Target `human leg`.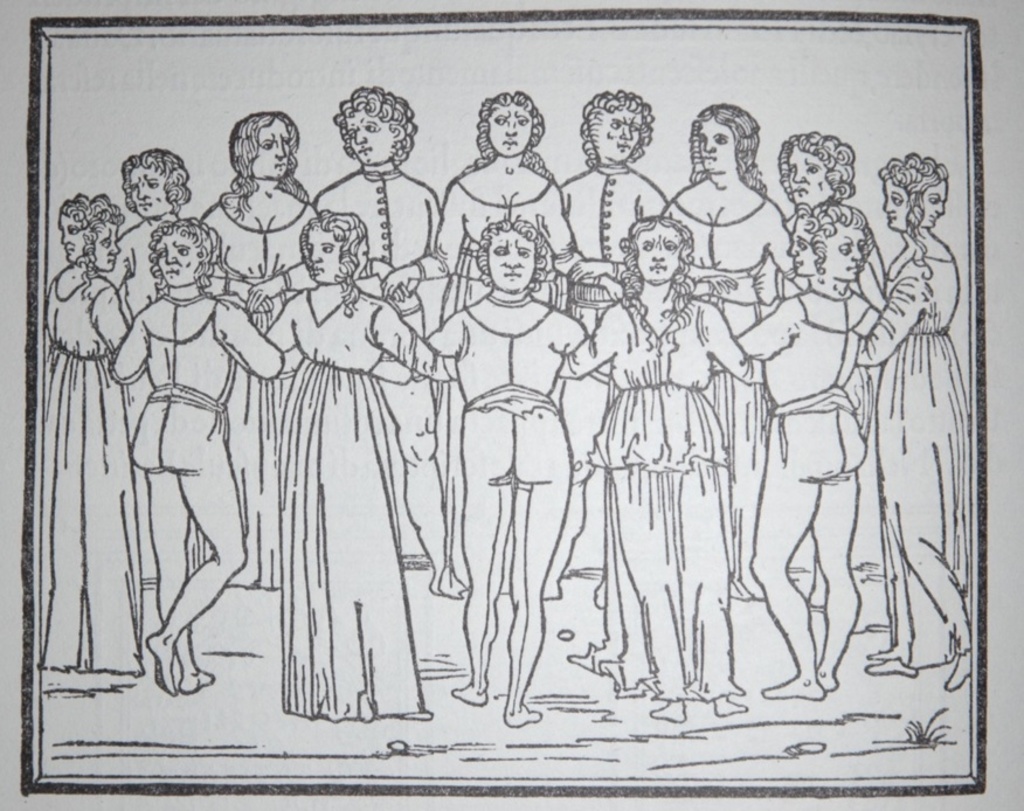
Target region: Rect(828, 403, 869, 688).
